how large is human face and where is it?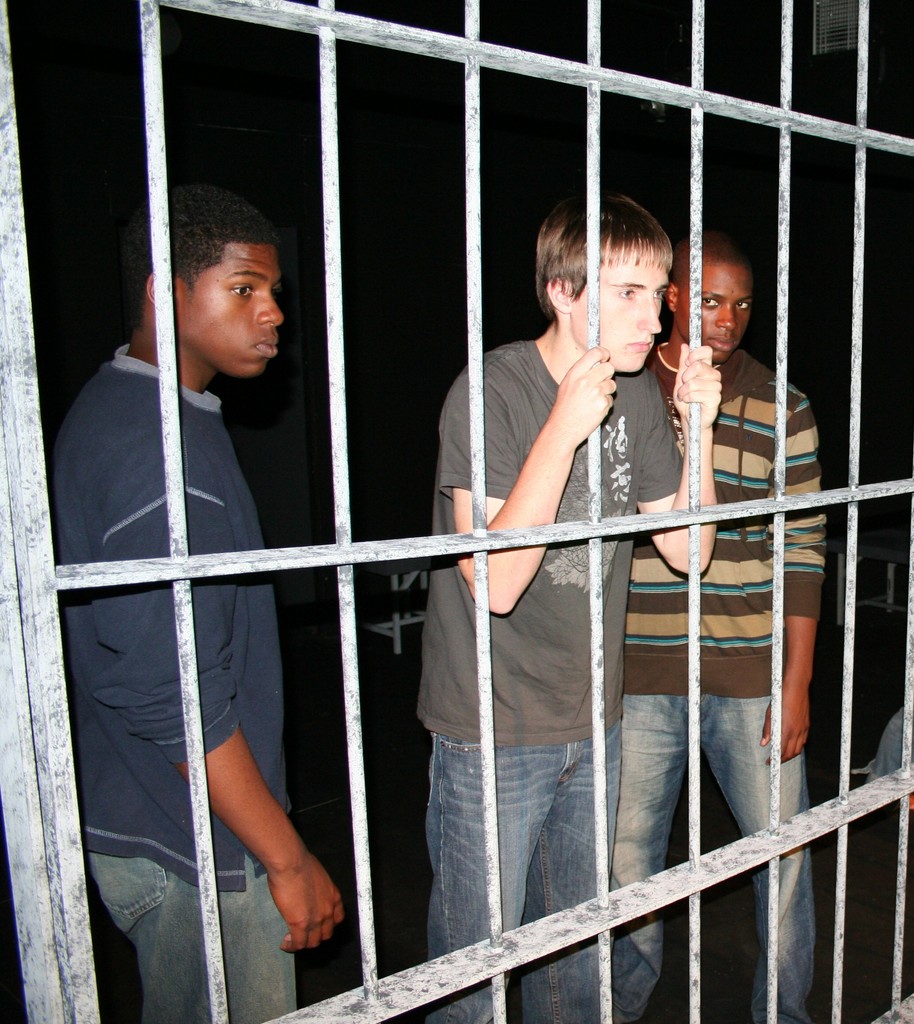
Bounding box: 680,263,752,364.
